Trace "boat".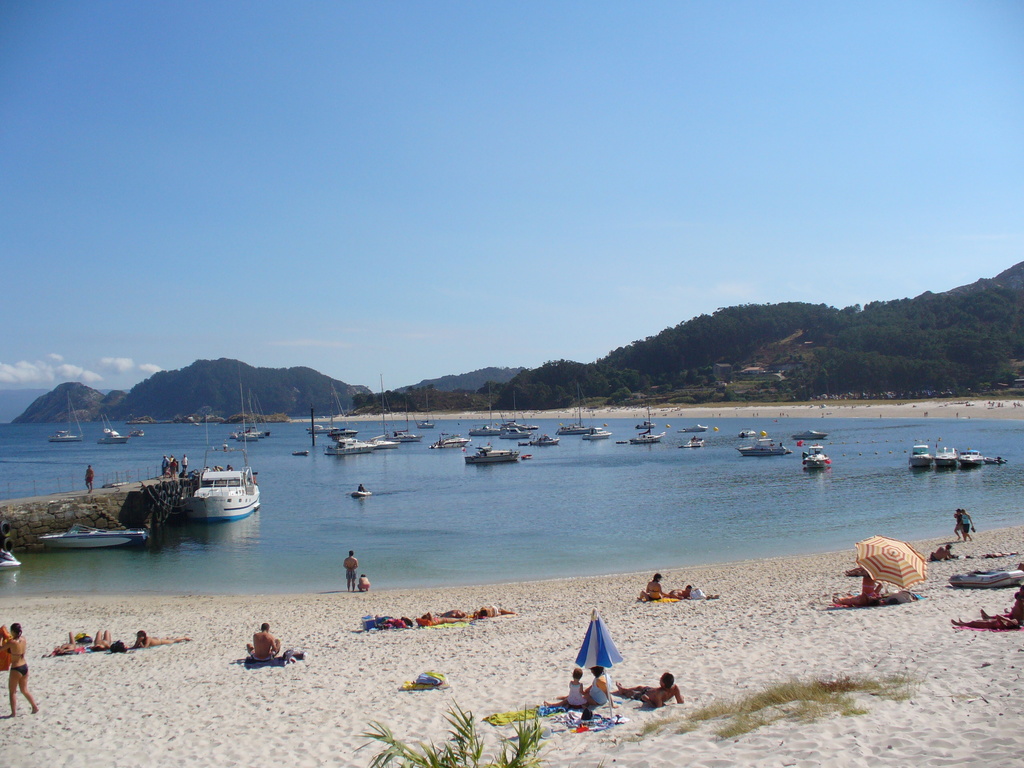
Traced to bbox=[527, 434, 557, 448].
